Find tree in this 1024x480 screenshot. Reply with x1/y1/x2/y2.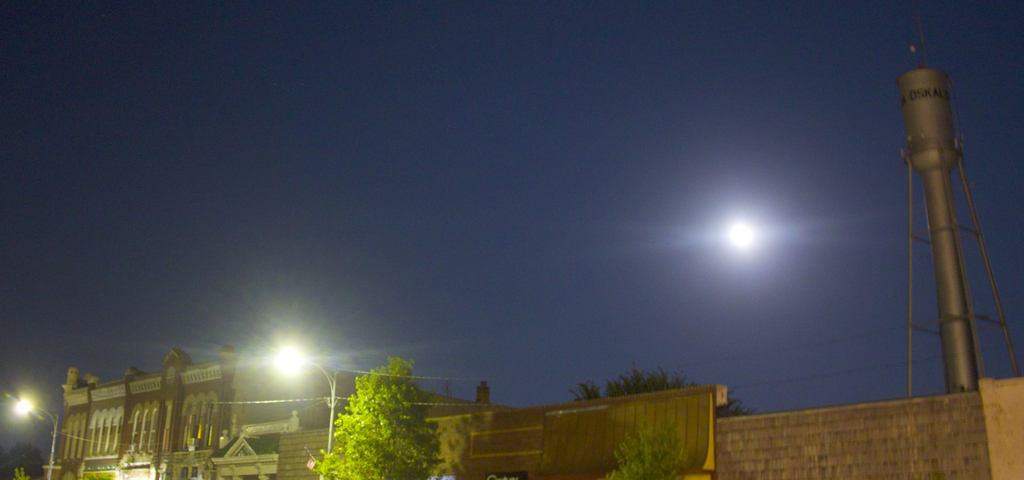
300/349/447/479.
